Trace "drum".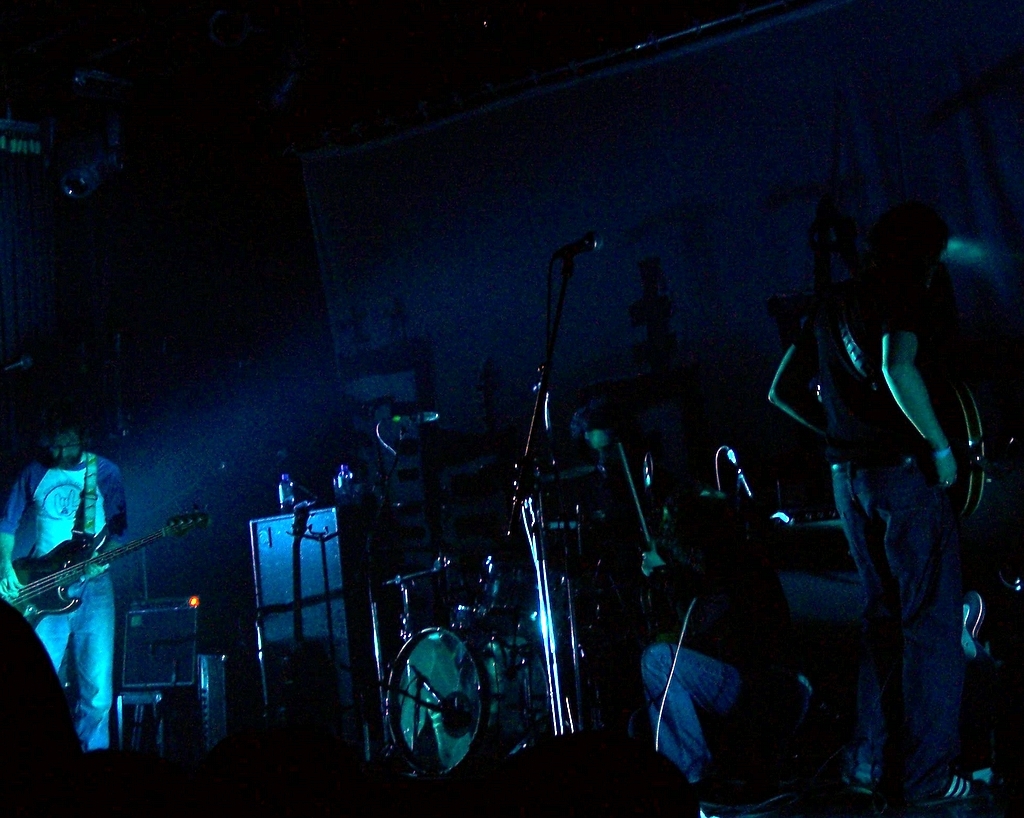
Traced to {"x1": 456, "y1": 566, "x2": 569, "y2": 628}.
